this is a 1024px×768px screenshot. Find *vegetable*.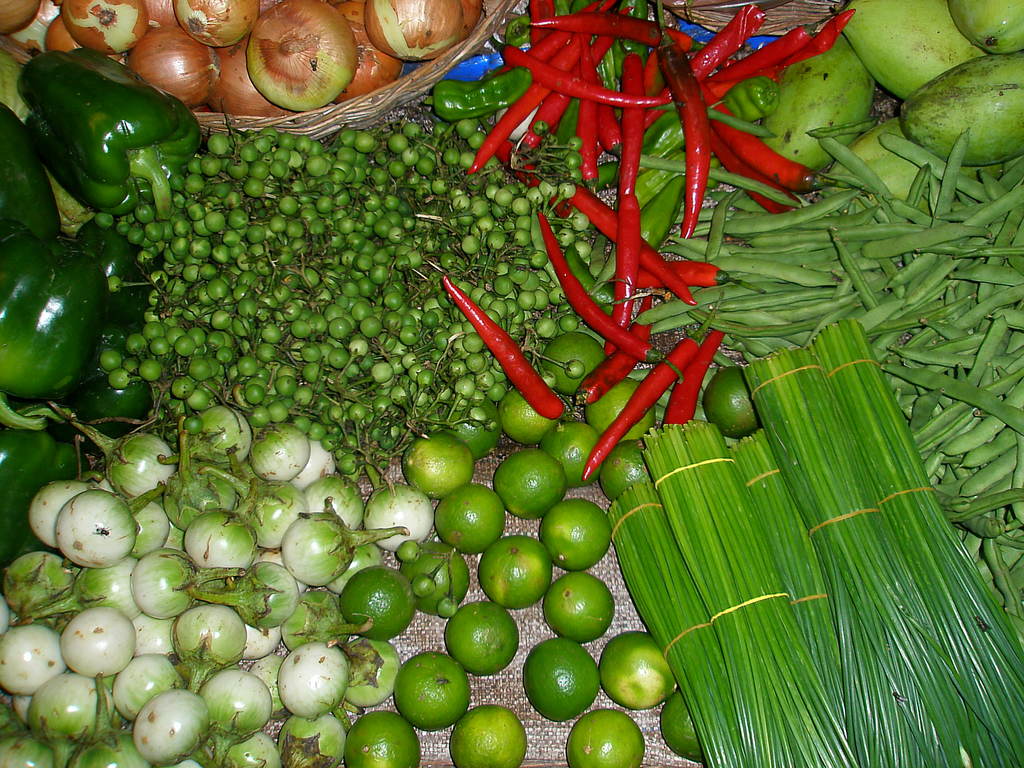
Bounding box: (x1=282, y1=495, x2=410, y2=589).
